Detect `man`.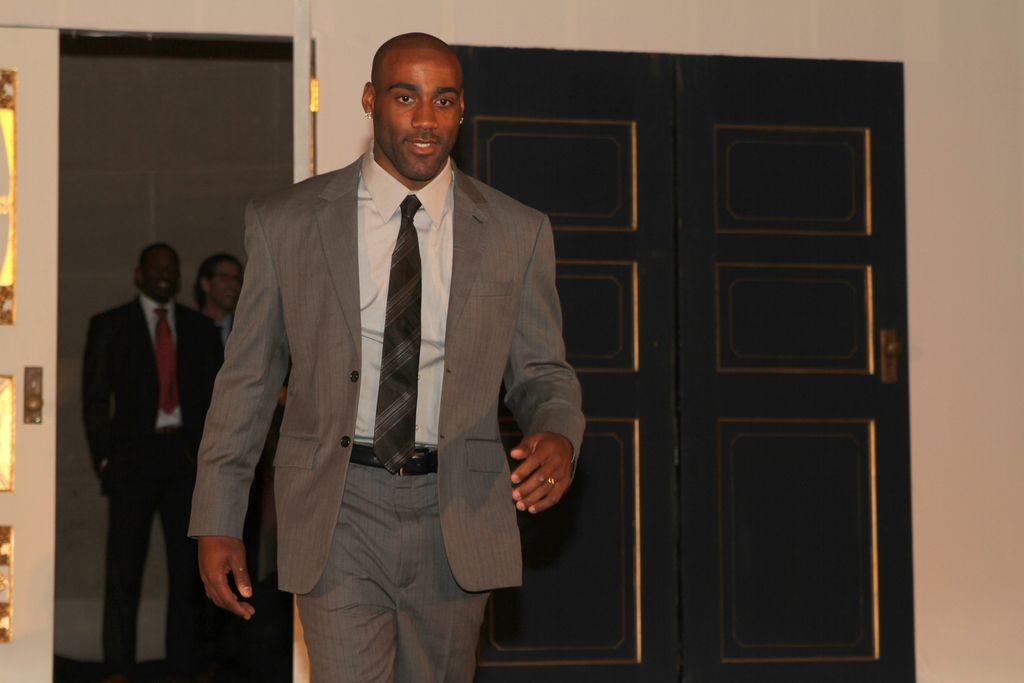
Detected at Rect(84, 241, 225, 682).
